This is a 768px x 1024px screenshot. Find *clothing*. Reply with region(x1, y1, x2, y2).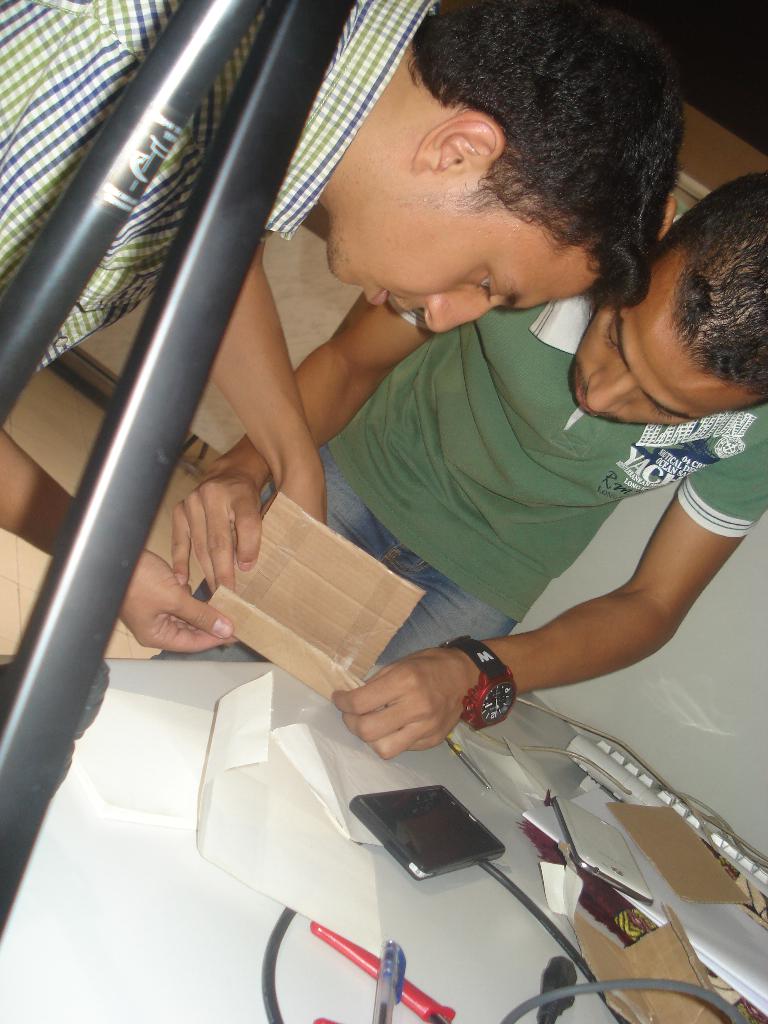
region(288, 276, 755, 714).
